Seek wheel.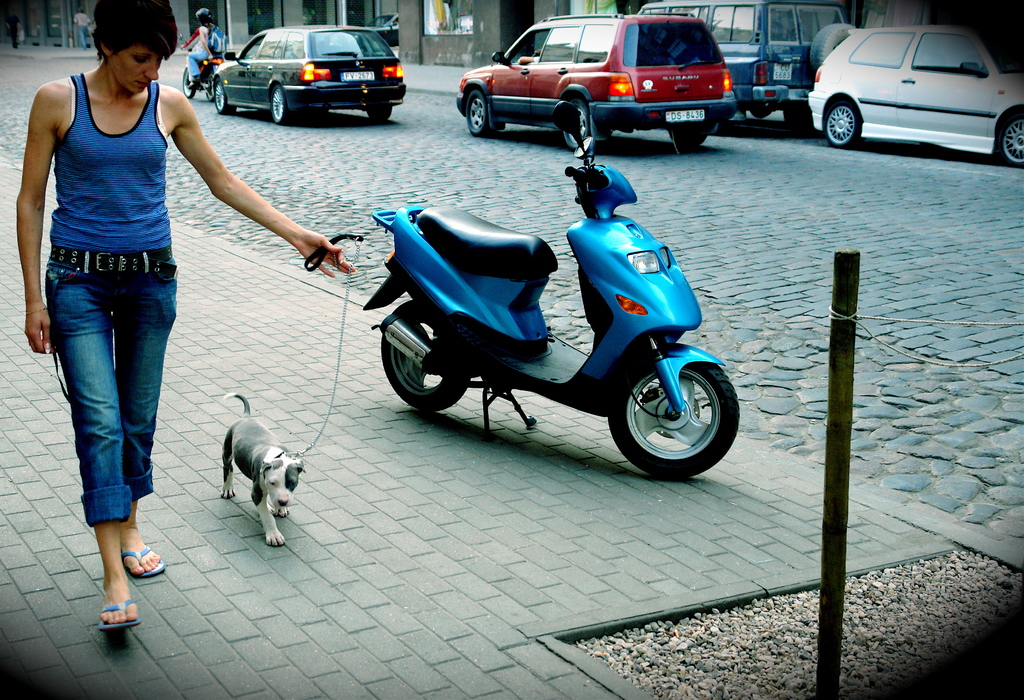
left=380, top=297, right=468, bottom=412.
